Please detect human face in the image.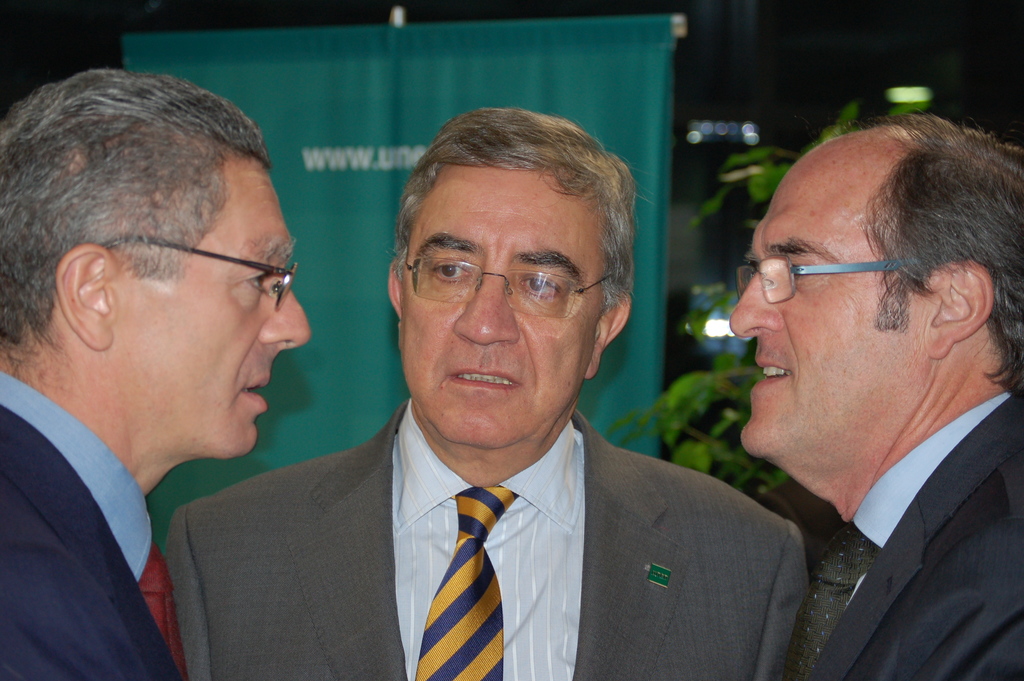
region(399, 165, 602, 449).
